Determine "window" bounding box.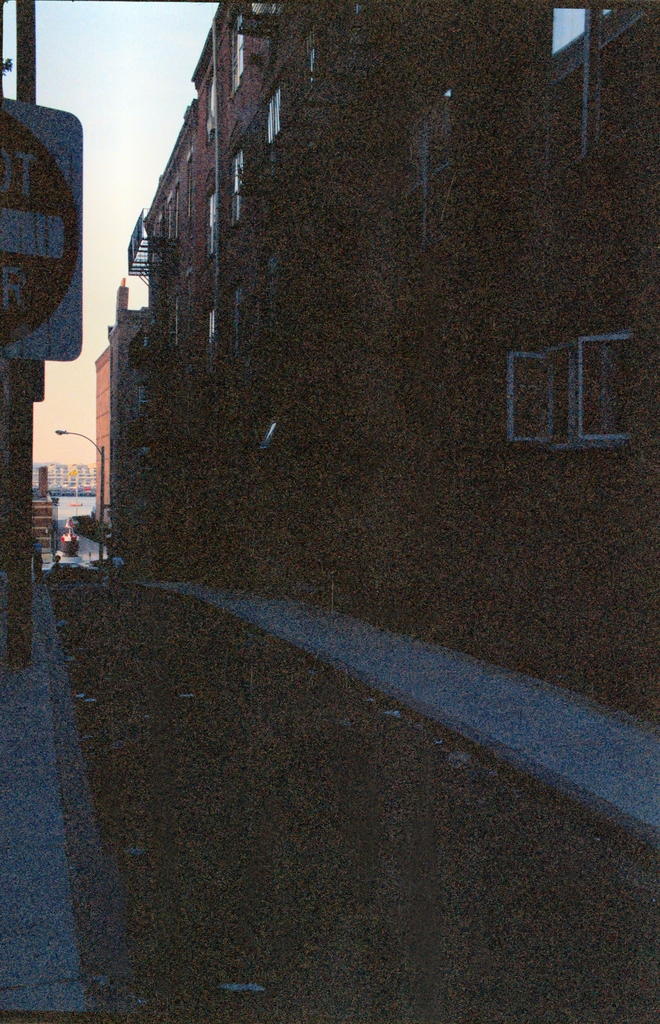
Determined: region(217, 145, 266, 236).
